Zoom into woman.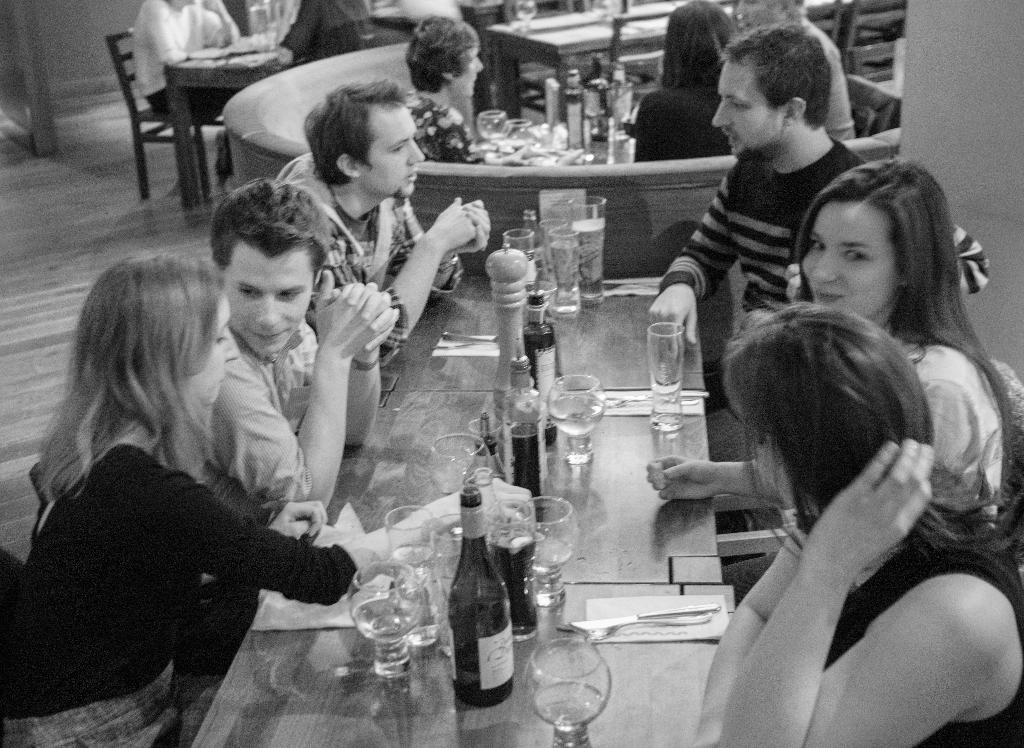
Zoom target: box=[737, 0, 856, 142].
